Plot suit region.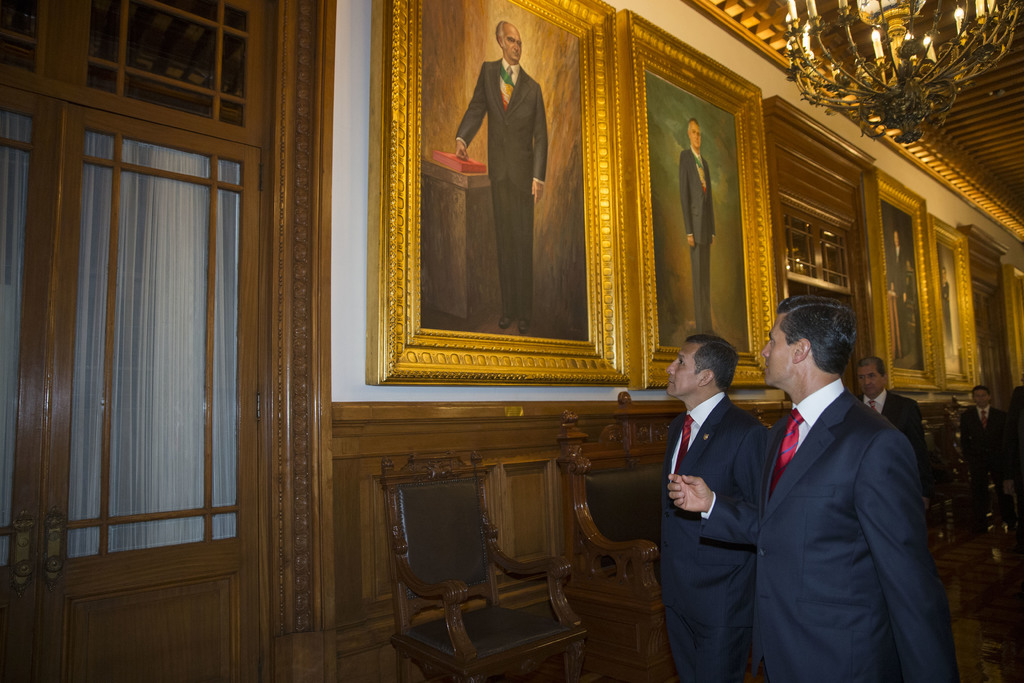
Plotted at Rect(858, 388, 929, 486).
